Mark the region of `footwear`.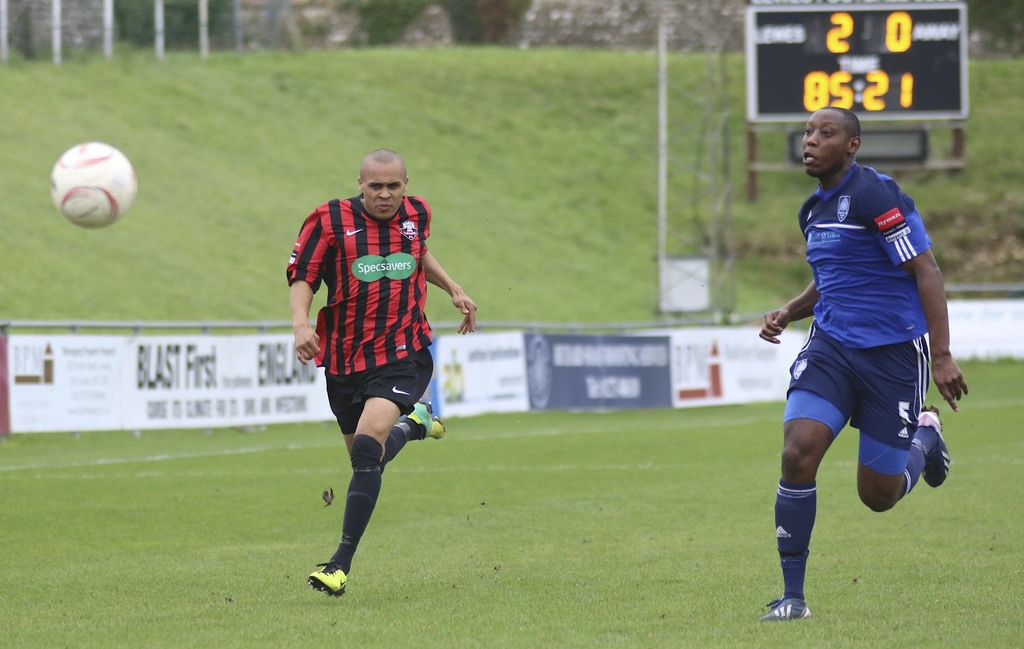
Region: (x1=404, y1=401, x2=447, y2=440).
